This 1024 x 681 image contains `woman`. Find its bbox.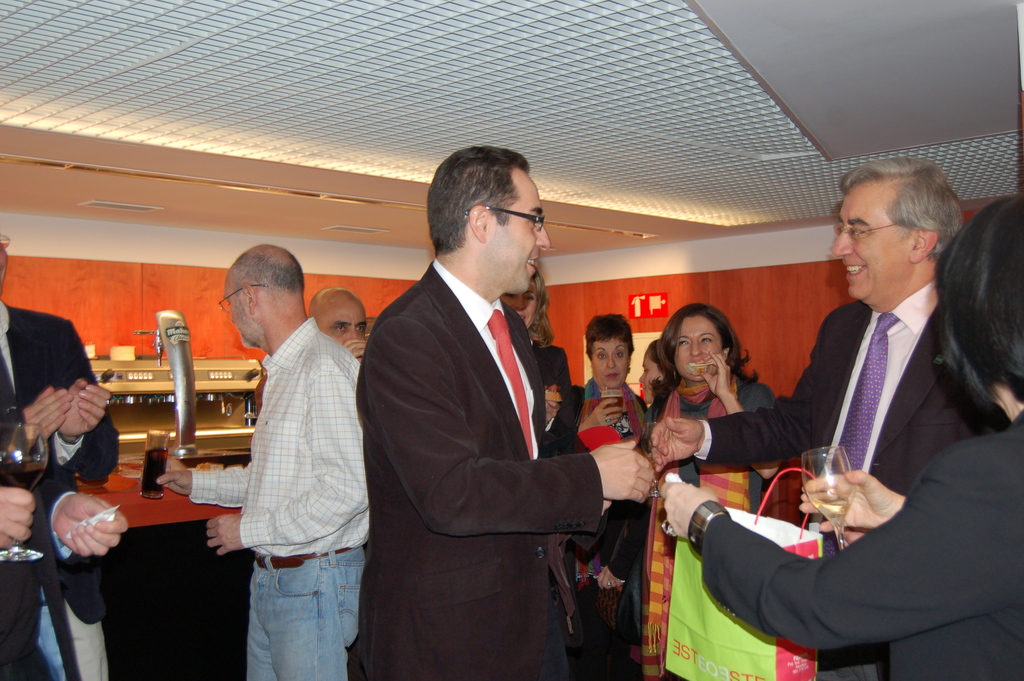
left=655, top=304, right=775, bottom=513.
